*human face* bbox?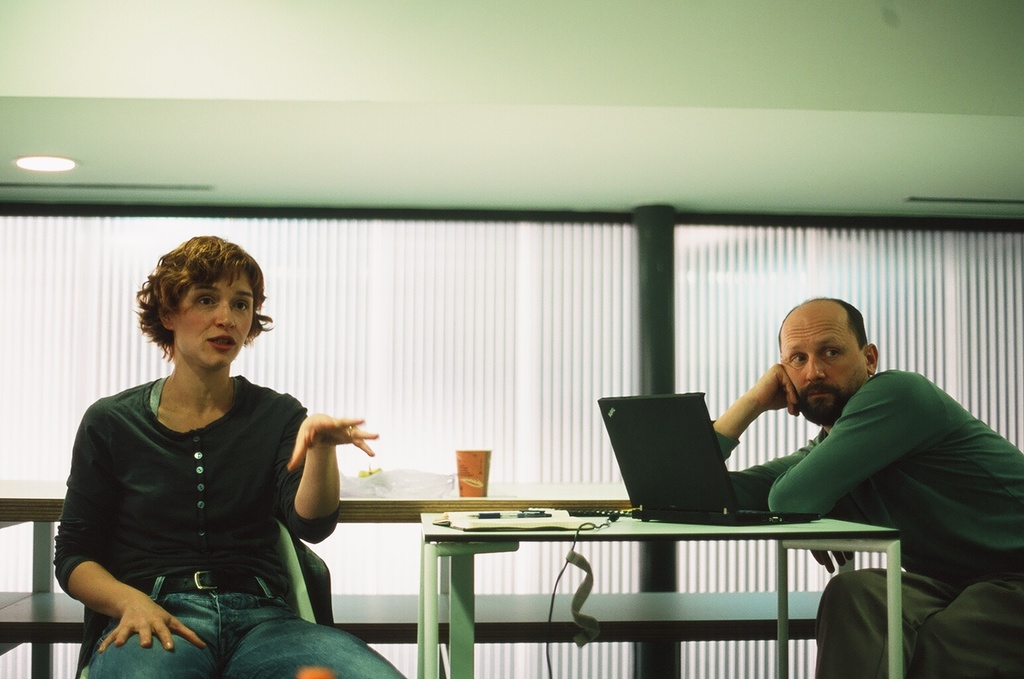
region(176, 270, 255, 380)
